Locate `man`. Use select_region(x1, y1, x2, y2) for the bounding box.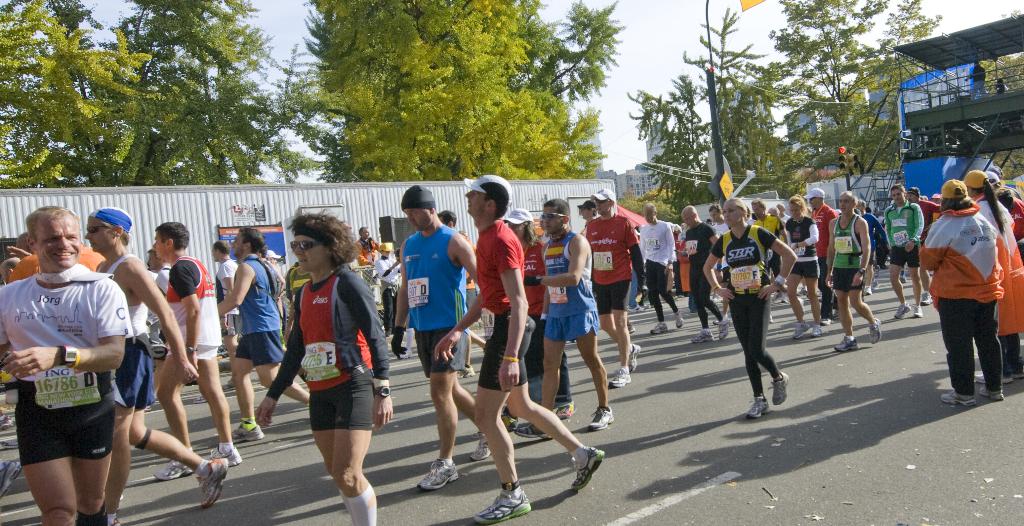
select_region(212, 239, 239, 355).
